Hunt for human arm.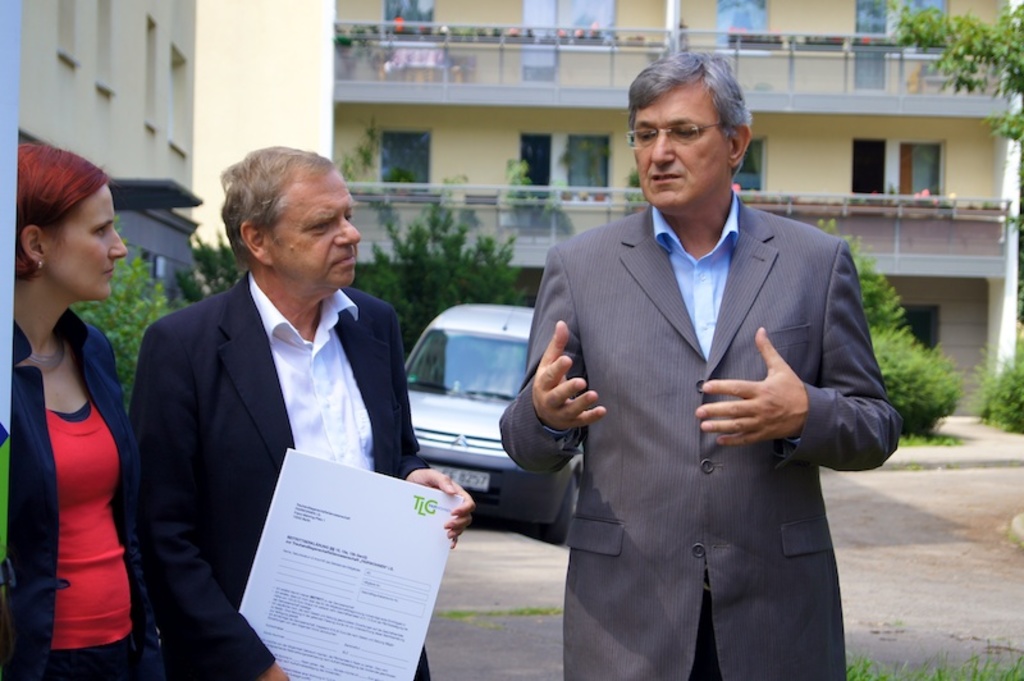
Hunted down at 698:238:909:471.
